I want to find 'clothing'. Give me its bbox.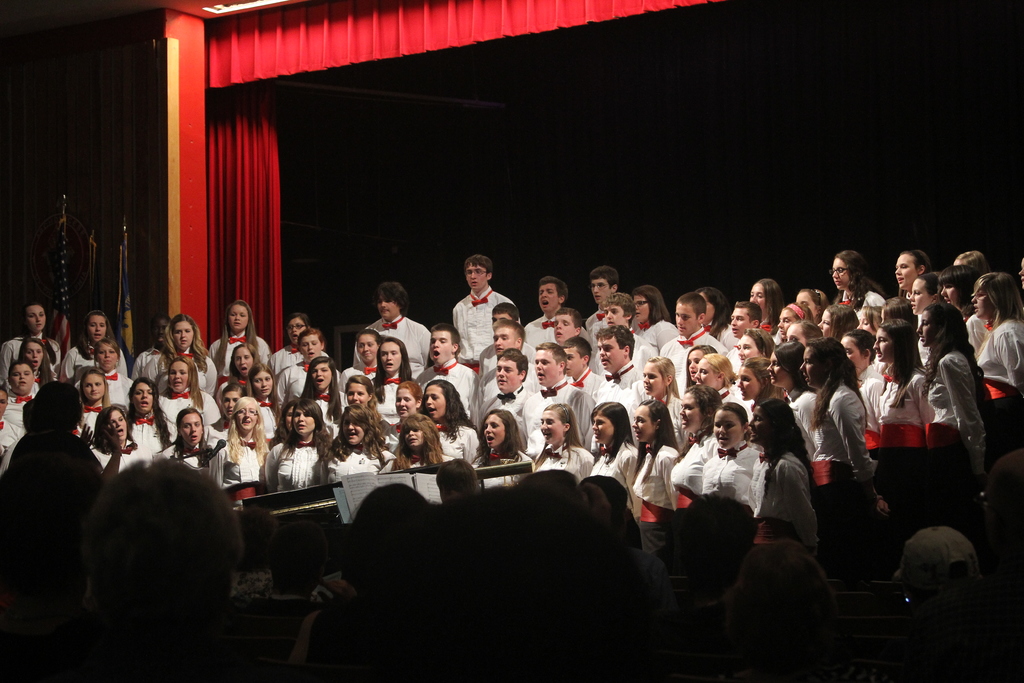
bbox=(975, 315, 1023, 457).
